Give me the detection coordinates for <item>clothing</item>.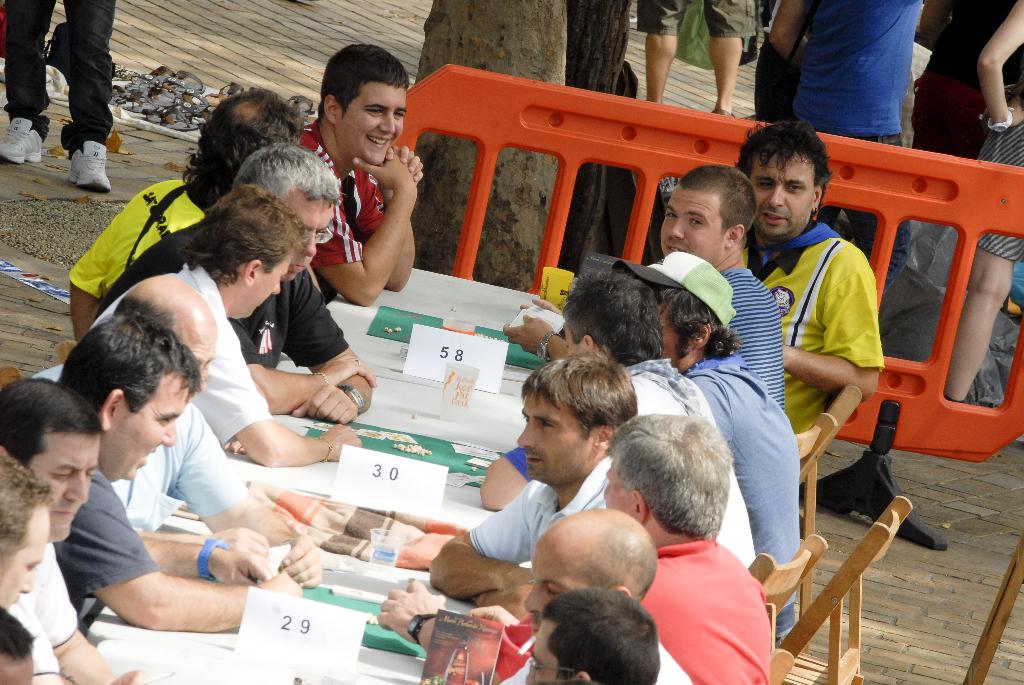
rect(294, 116, 386, 262).
